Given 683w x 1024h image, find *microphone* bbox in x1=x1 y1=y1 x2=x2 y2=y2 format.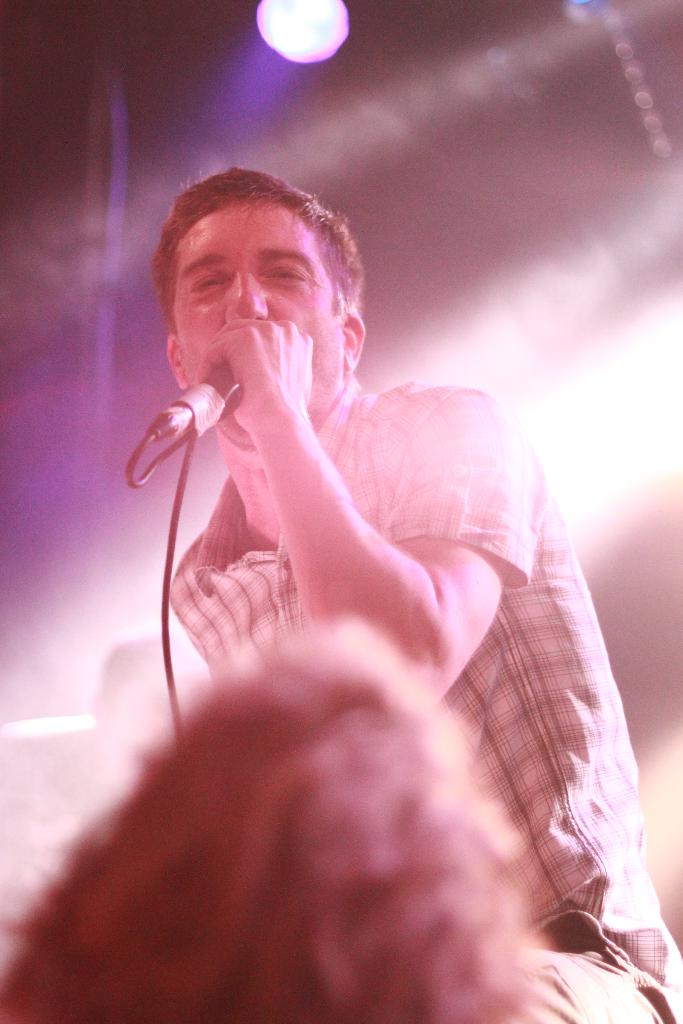
x1=145 y1=374 x2=235 y2=442.
